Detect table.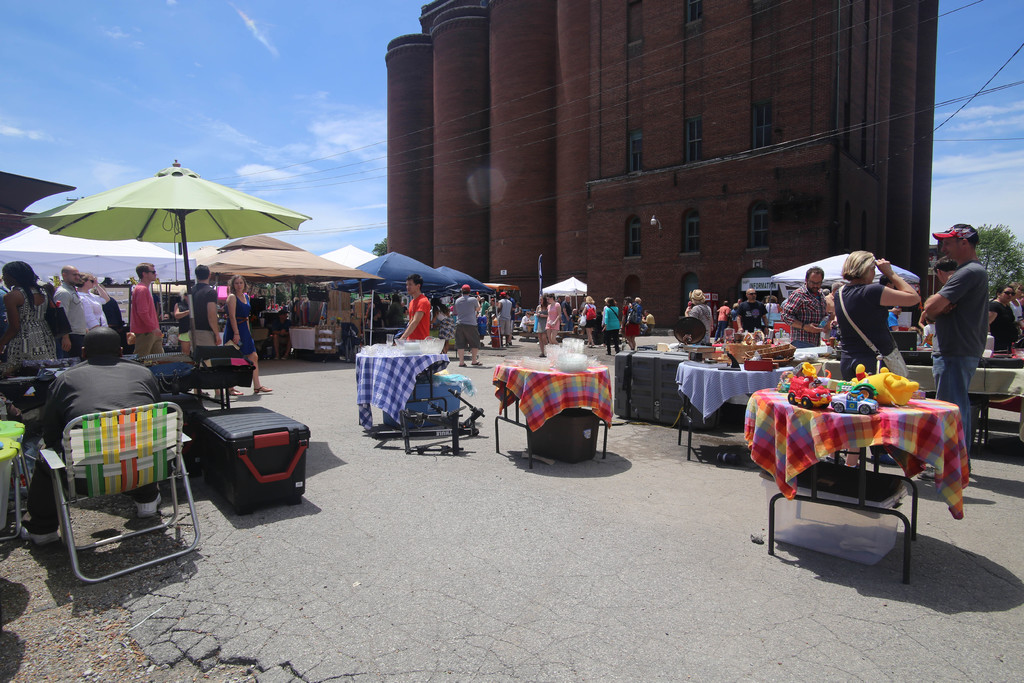
Detected at 761, 385, 970, 579.
